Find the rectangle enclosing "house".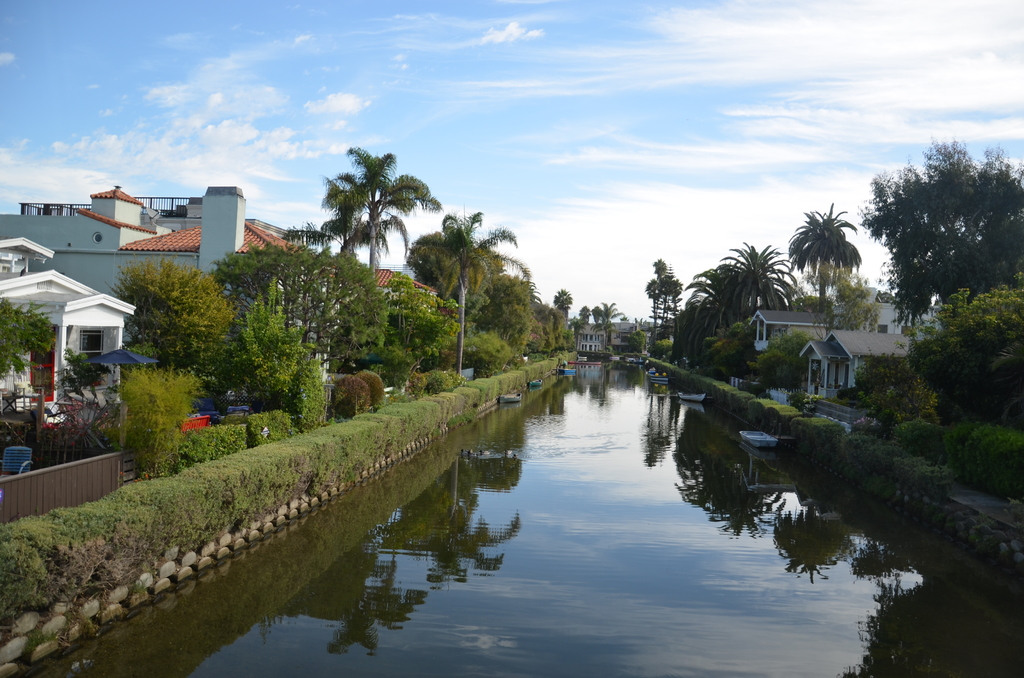
[left=609, top=318, right=657, bottom=357].
